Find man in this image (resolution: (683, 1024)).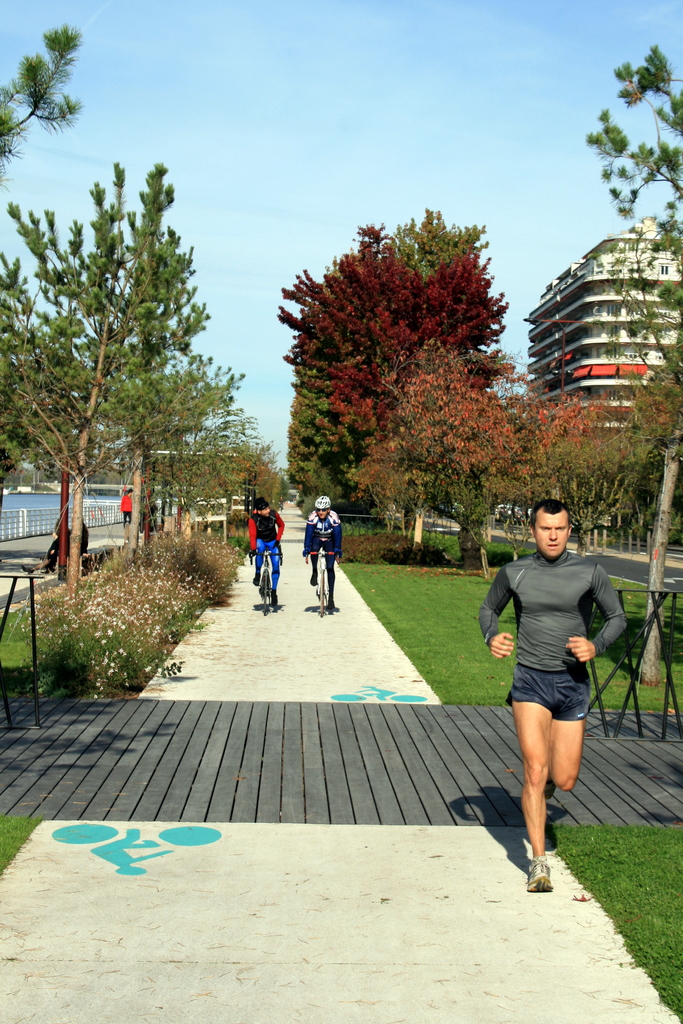
select_region(245, 497, 281, 602).
